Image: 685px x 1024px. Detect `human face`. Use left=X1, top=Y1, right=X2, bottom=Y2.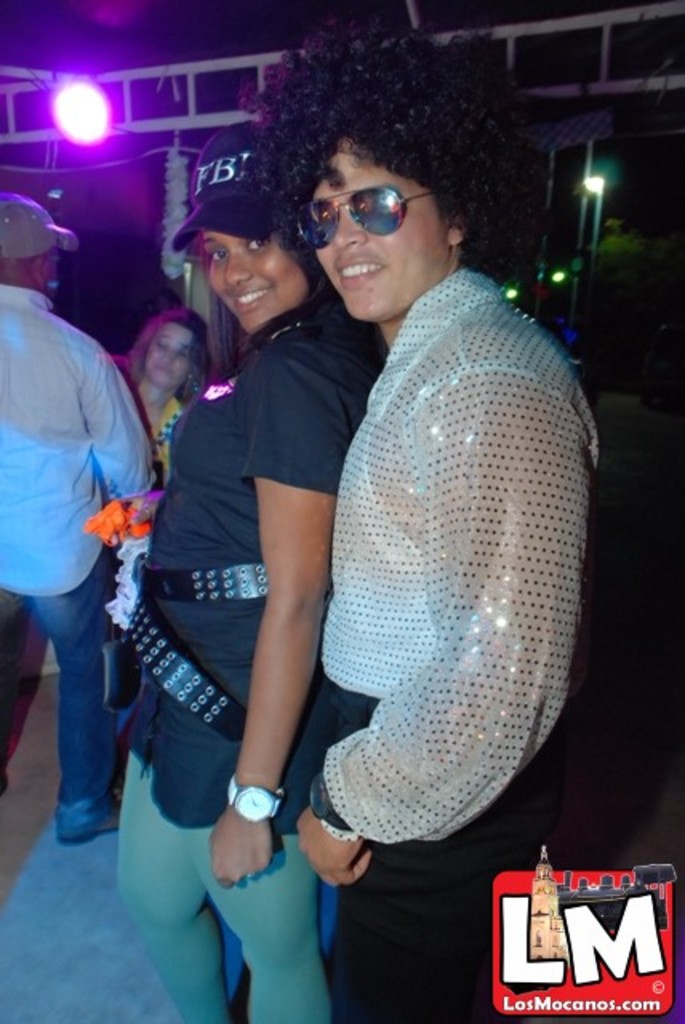
left=198, top=230, right=307, bottom=331.
